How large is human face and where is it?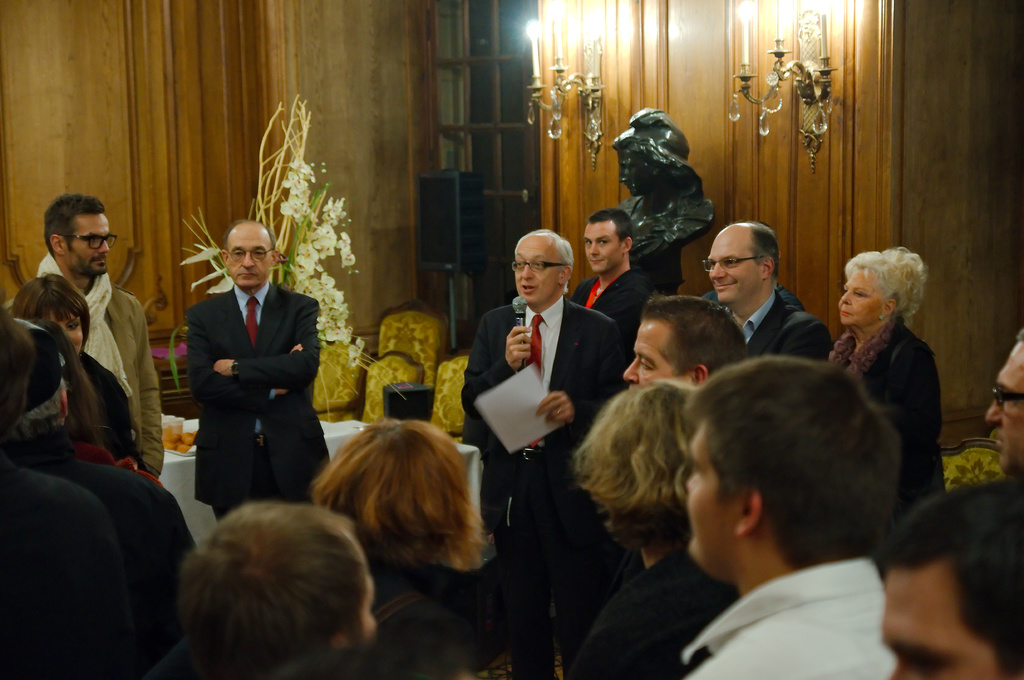
Bounding box: <region>619, 315, 685, 394</region>.
